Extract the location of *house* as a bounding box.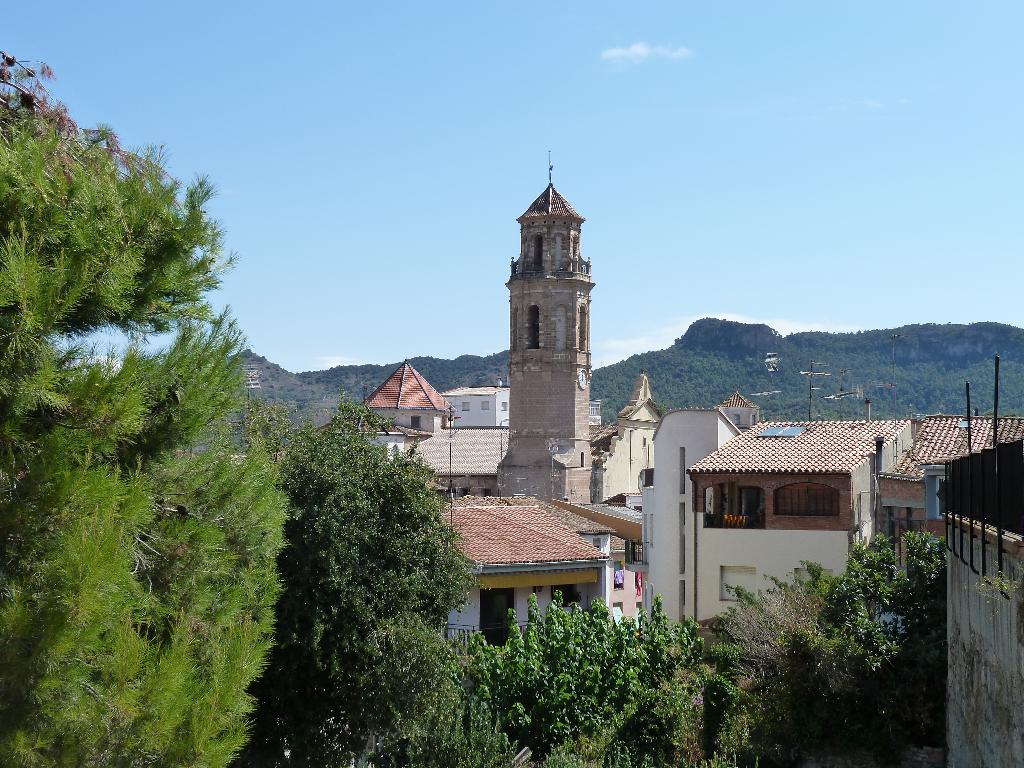
crop(597, 379, 664, 636).
